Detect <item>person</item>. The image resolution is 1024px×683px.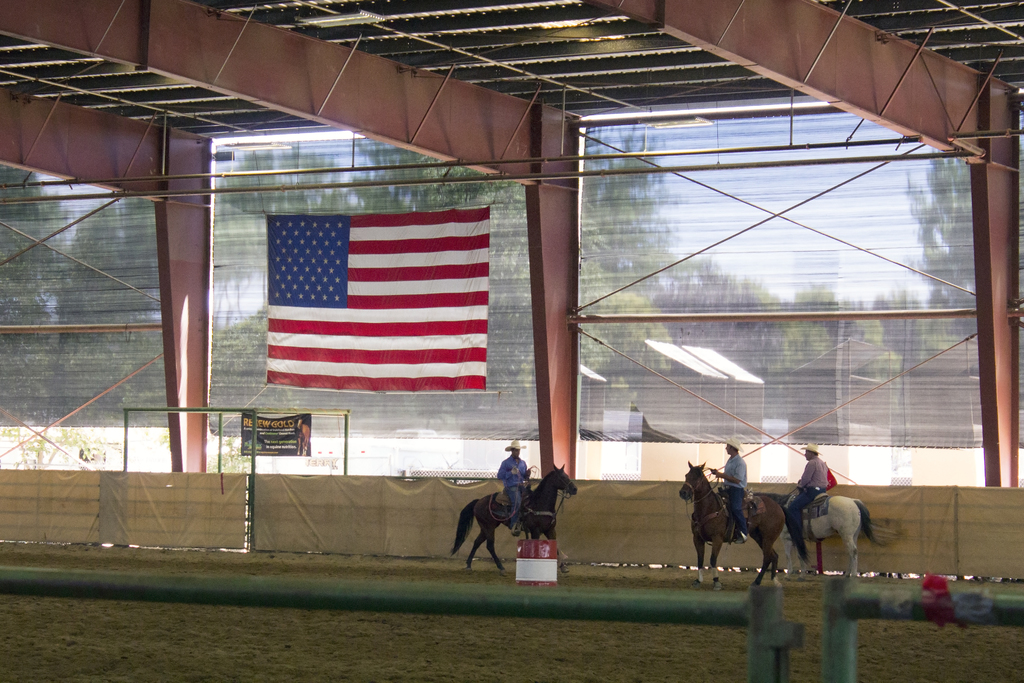
<box>794,450,840,536</box>.
